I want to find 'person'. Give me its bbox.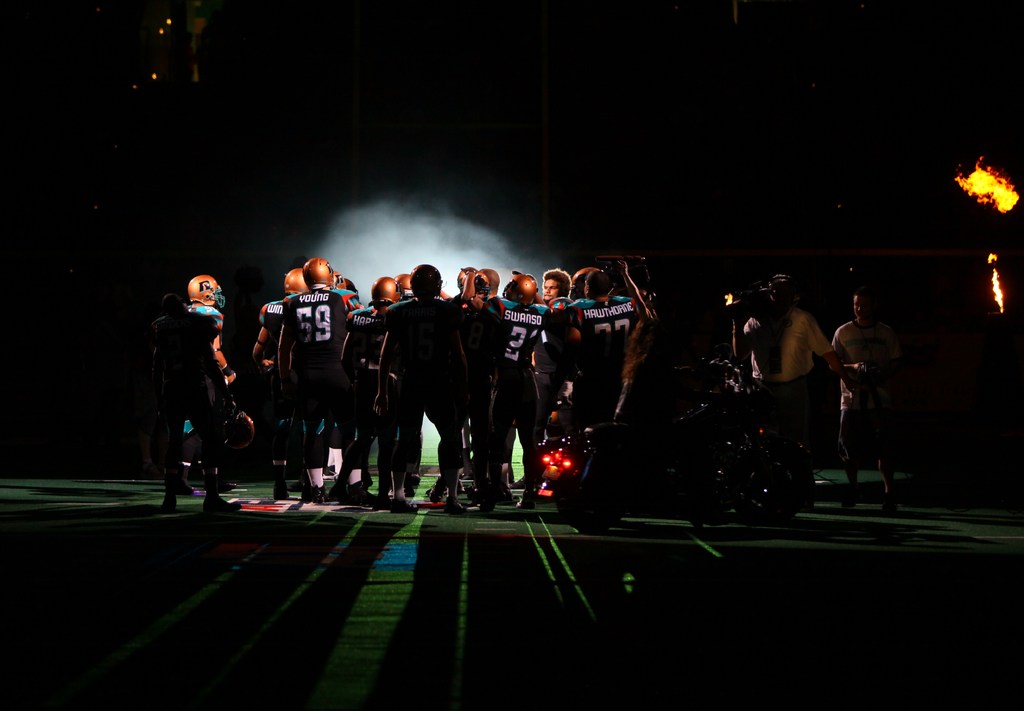
(696, 269, 846, 532).
